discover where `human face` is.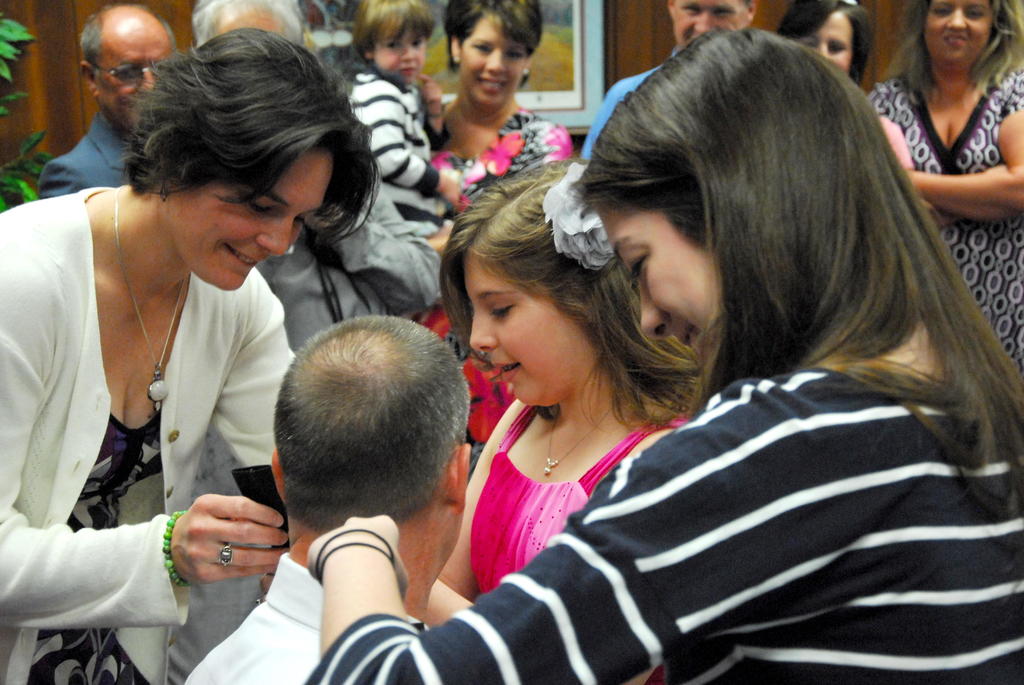
Discovered at (x1=795, y1=10, x2=851, y2=74).
